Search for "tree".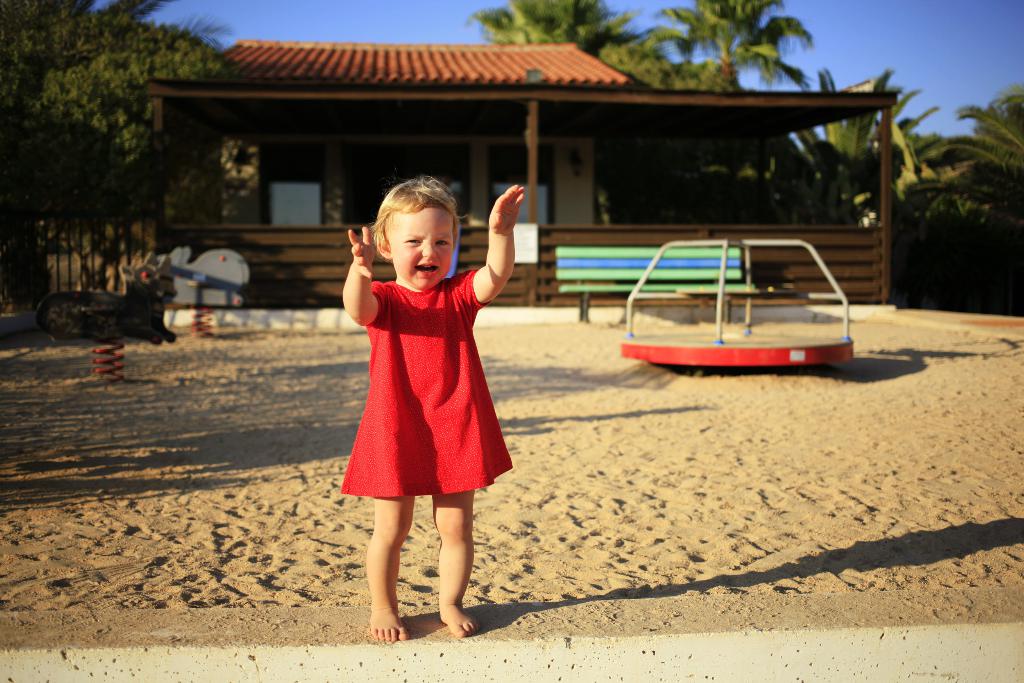
Found at crop(12, 3, 193, 306).
